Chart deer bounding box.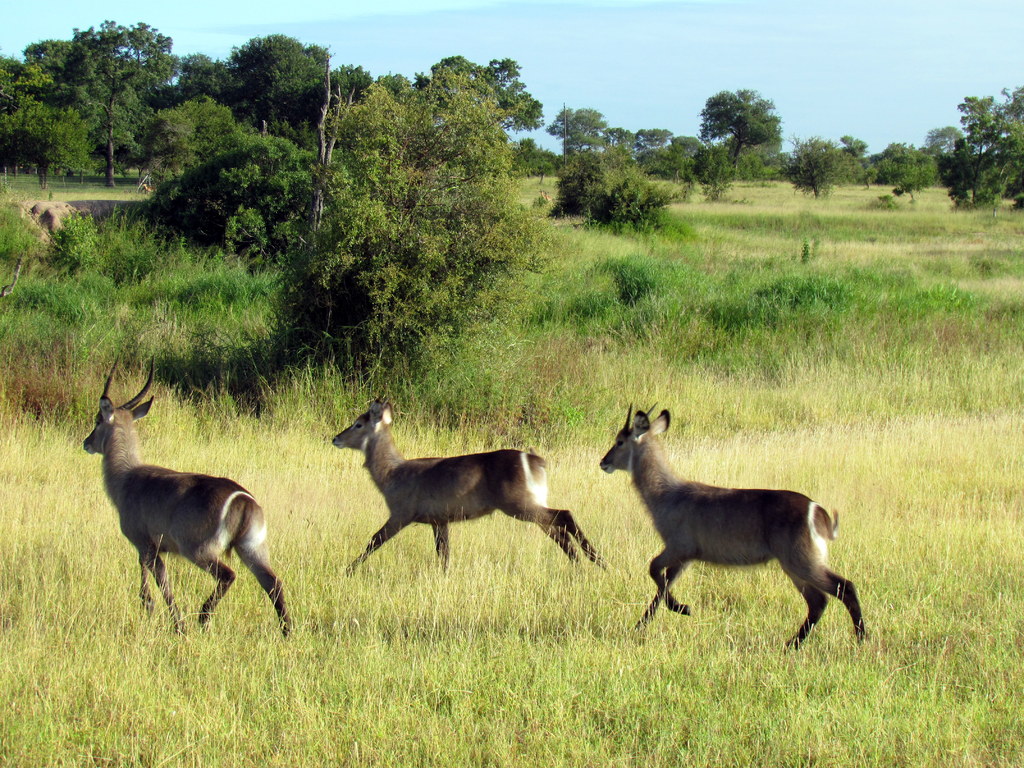
Charted: [600, 399, 867, 642].
